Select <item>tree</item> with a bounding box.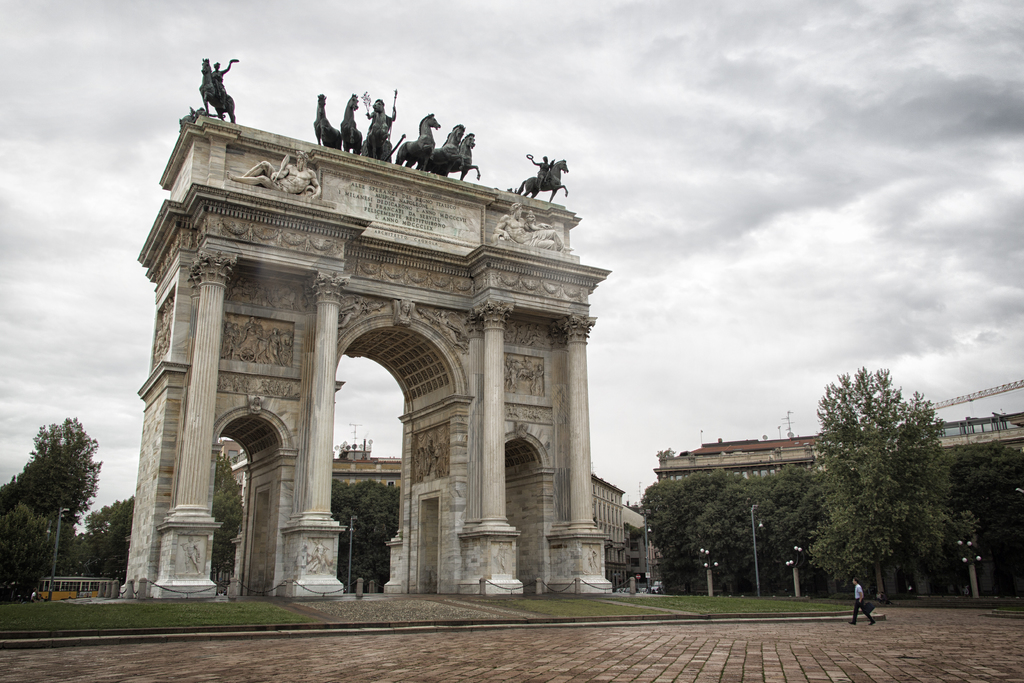
(968, 434, 1023, 588).
